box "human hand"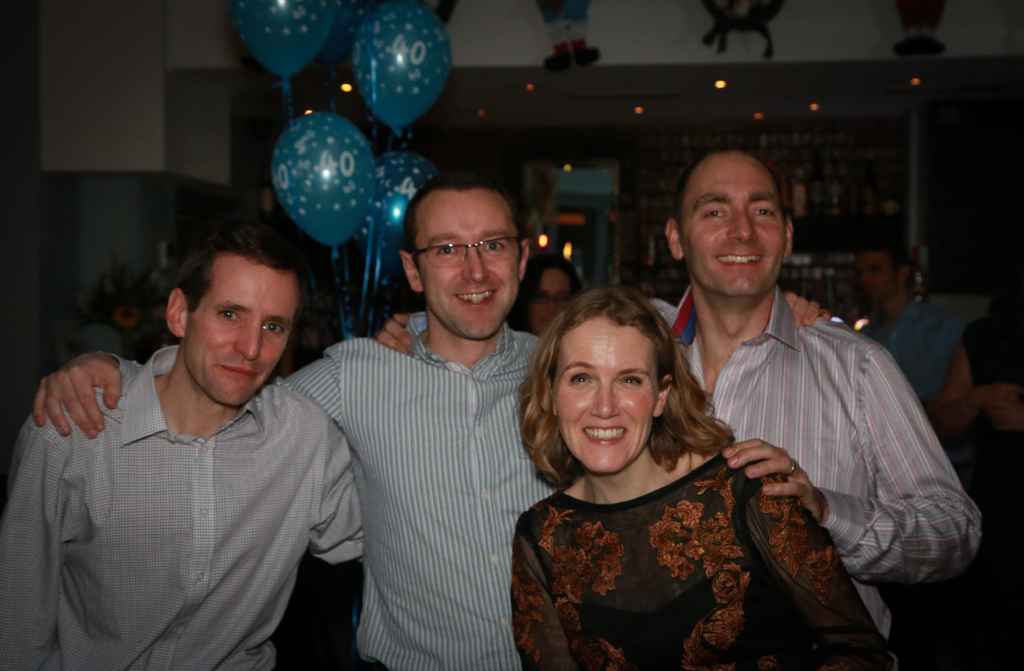
region(722, 435, 827, 524)
